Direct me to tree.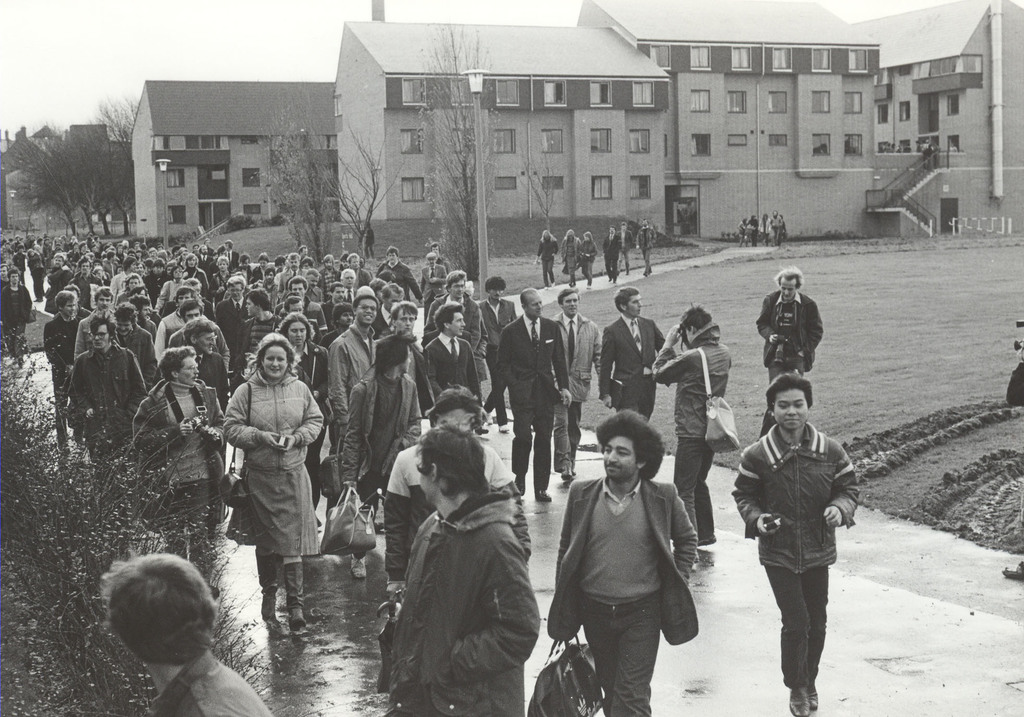
Direction: 415:19:492:278.
